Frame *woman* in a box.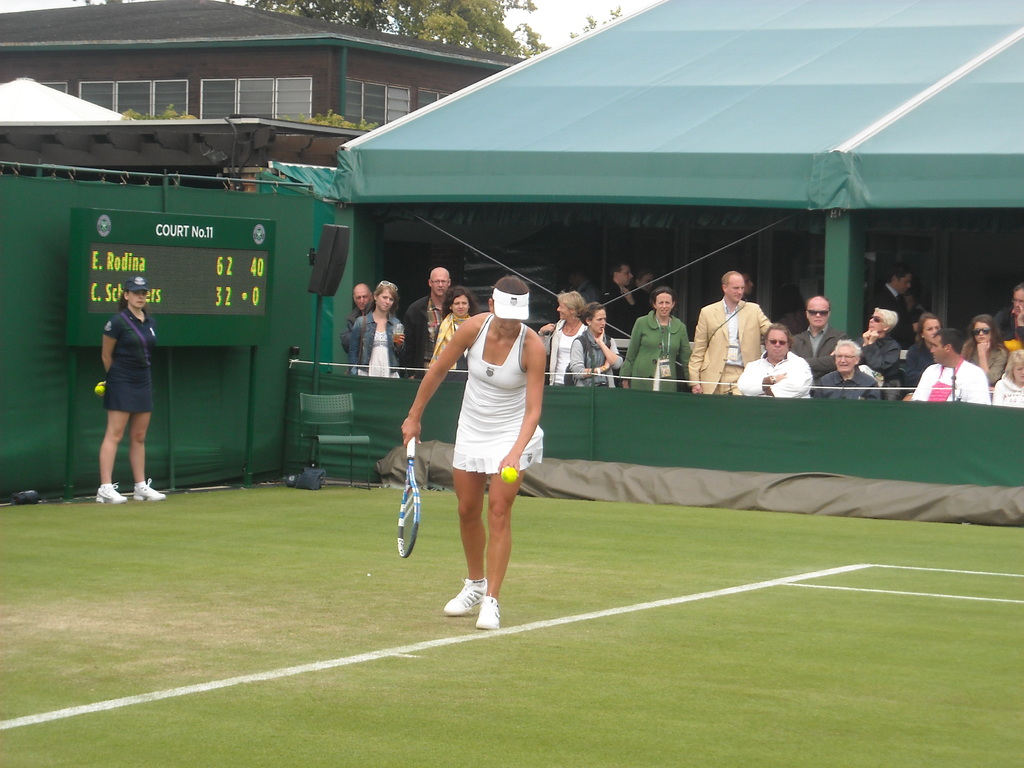
region(349, 279, 412, 376).
